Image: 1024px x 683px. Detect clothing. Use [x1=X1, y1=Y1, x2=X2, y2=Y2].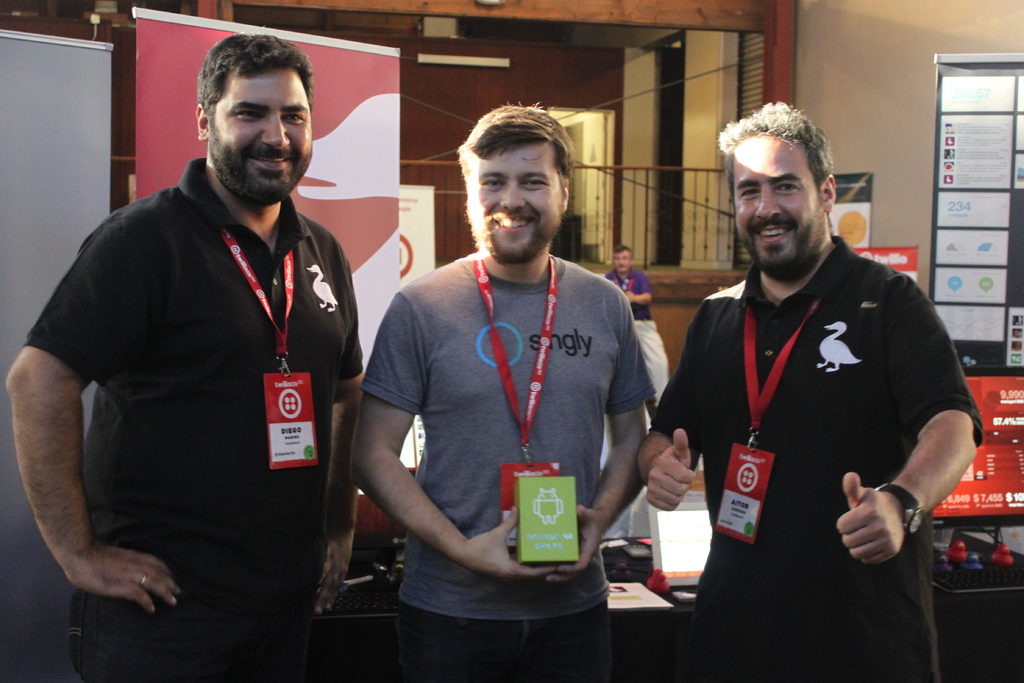
[x1=30, y1=157, x2=369, y2=682].
